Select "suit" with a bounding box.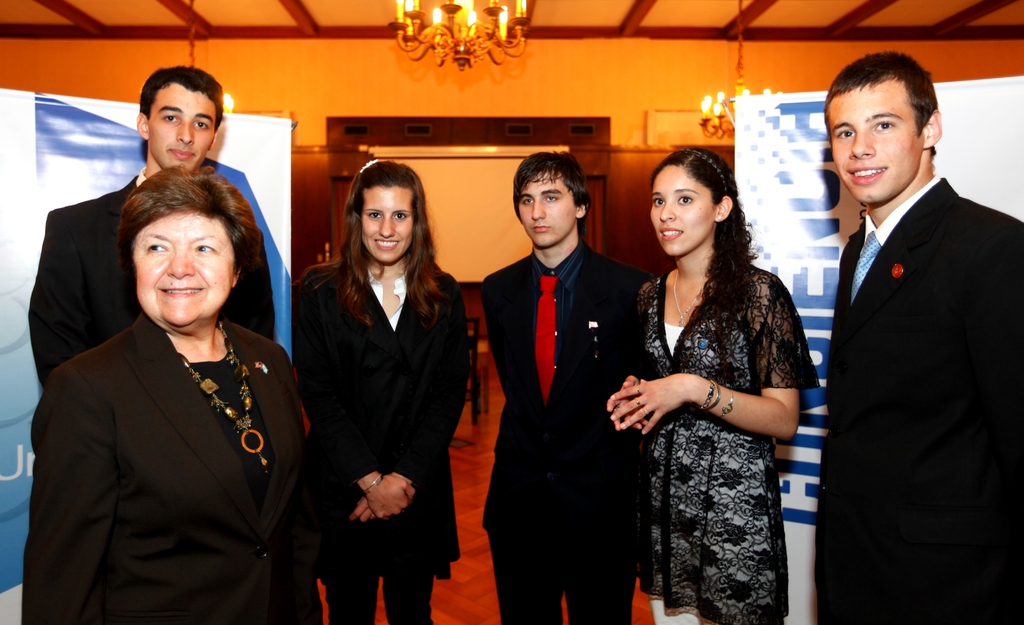
pyautogui.locateOnScreen(812, 178, 1023, 624).
